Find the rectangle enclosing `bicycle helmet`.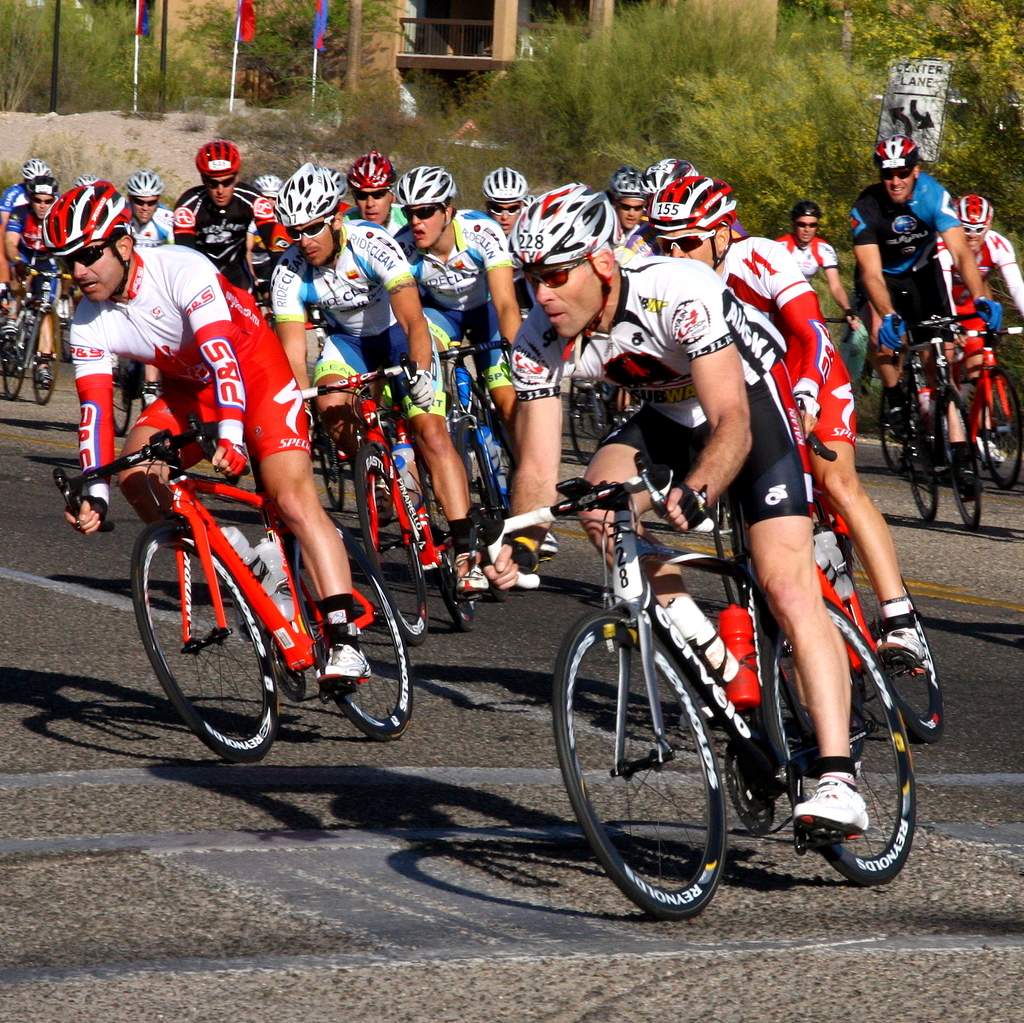
667 179 737 241.
